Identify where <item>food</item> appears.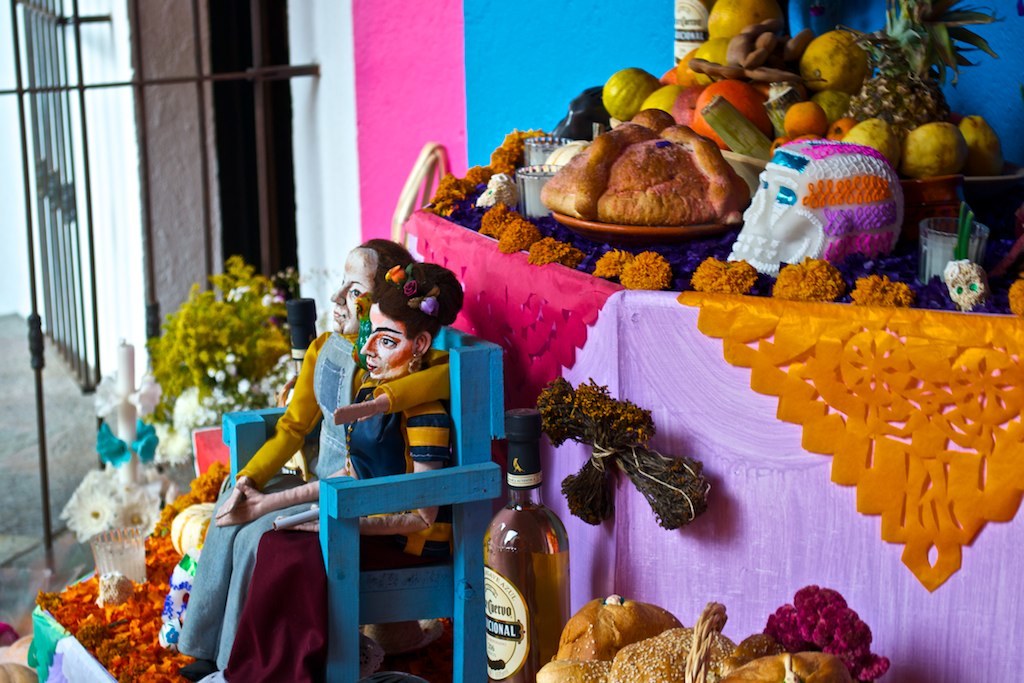
Appears at (left=552, top=589, right=682, bottom=666).
